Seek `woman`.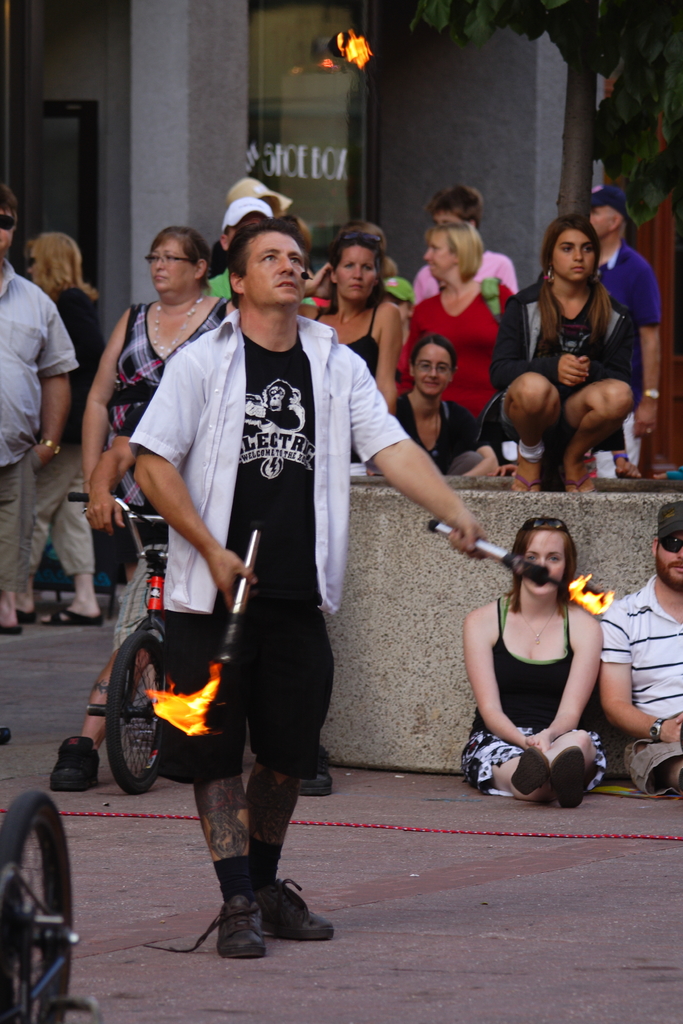
(left=82, top=228, right=241, bottom=527).
